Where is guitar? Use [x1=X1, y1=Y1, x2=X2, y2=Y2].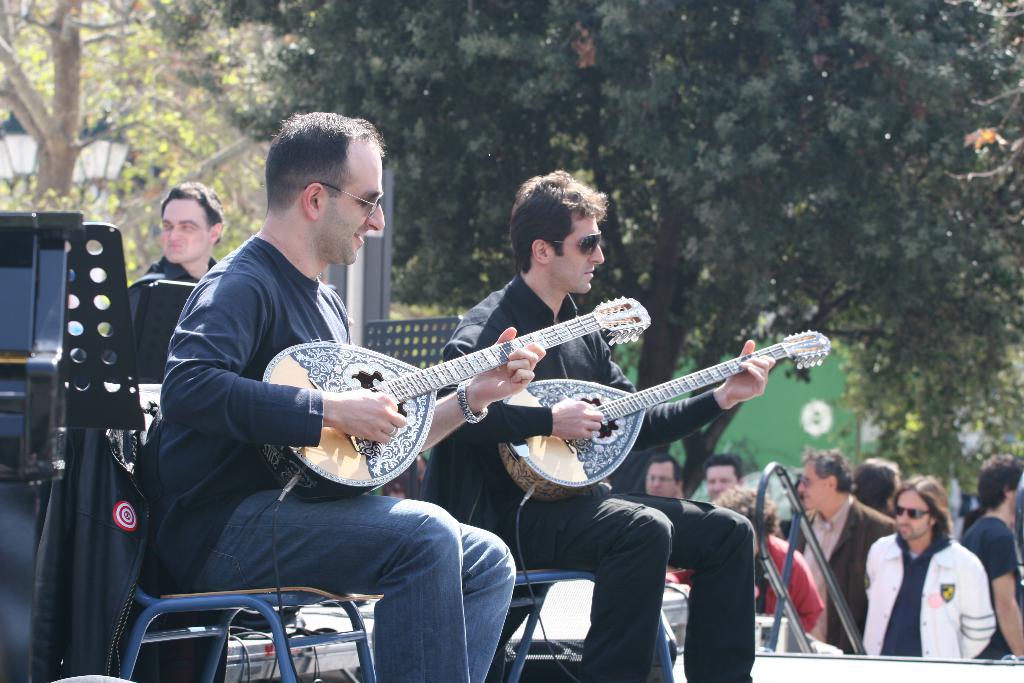
[x1=249, y1=294, x2=673, y2=508].
